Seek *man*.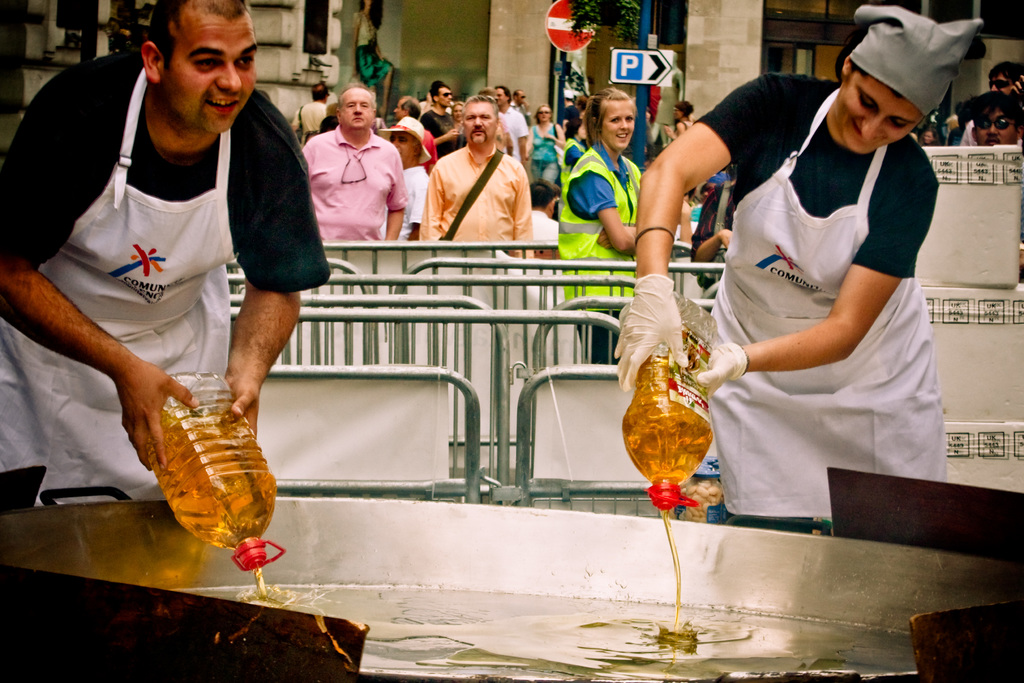
bbox=[509, 85, 530, 127].
